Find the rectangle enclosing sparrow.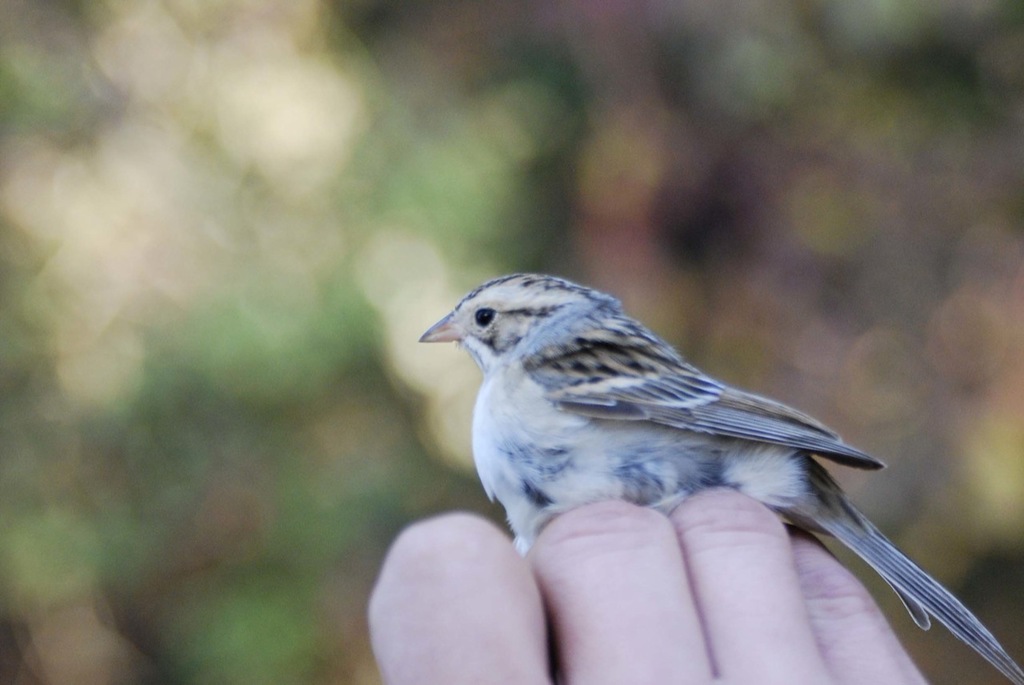
pyautogui.locateOnScreen(420, 274, 1023, 684).
